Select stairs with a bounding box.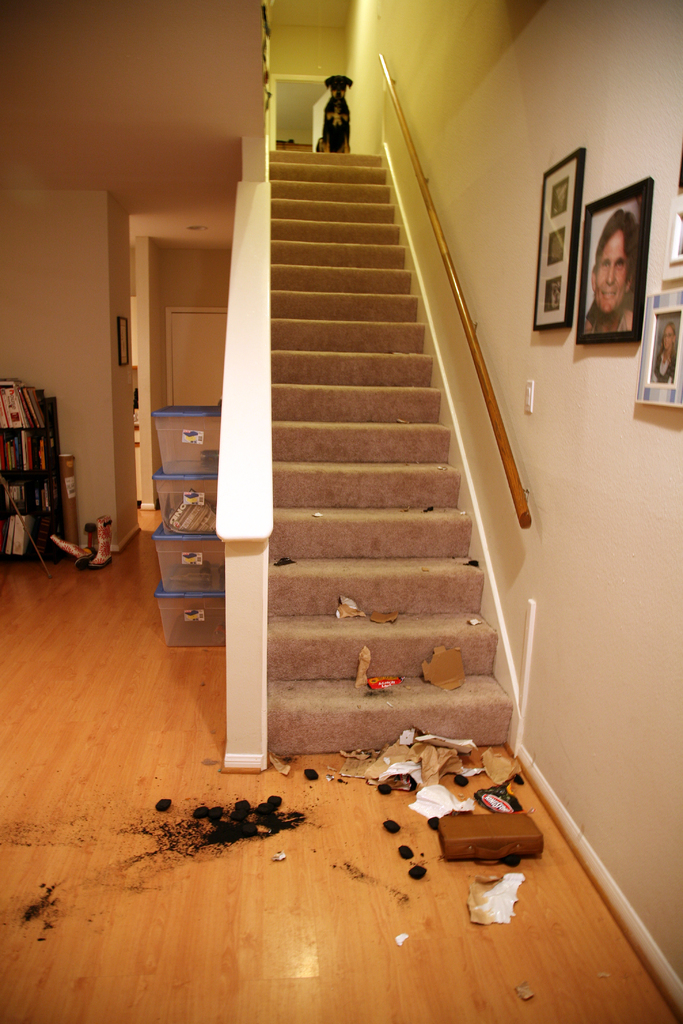
Rect(263, 143, 518, 752).
